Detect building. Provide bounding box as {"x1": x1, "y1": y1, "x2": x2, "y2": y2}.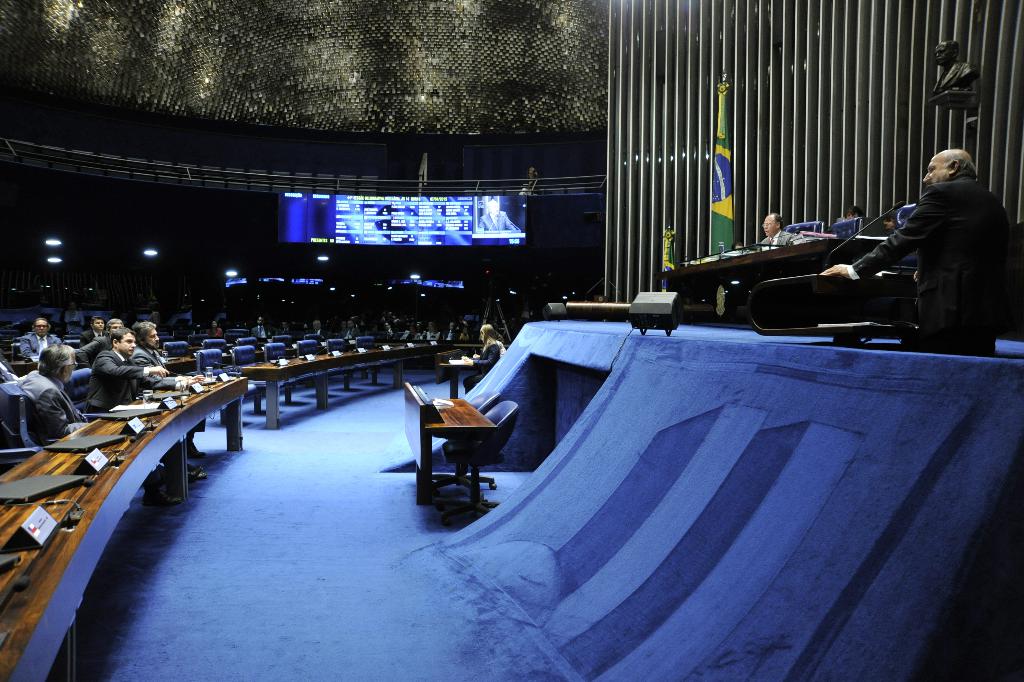
{"x1": 1, "y1": 0, "x2": 1023, "y2": 681}.
